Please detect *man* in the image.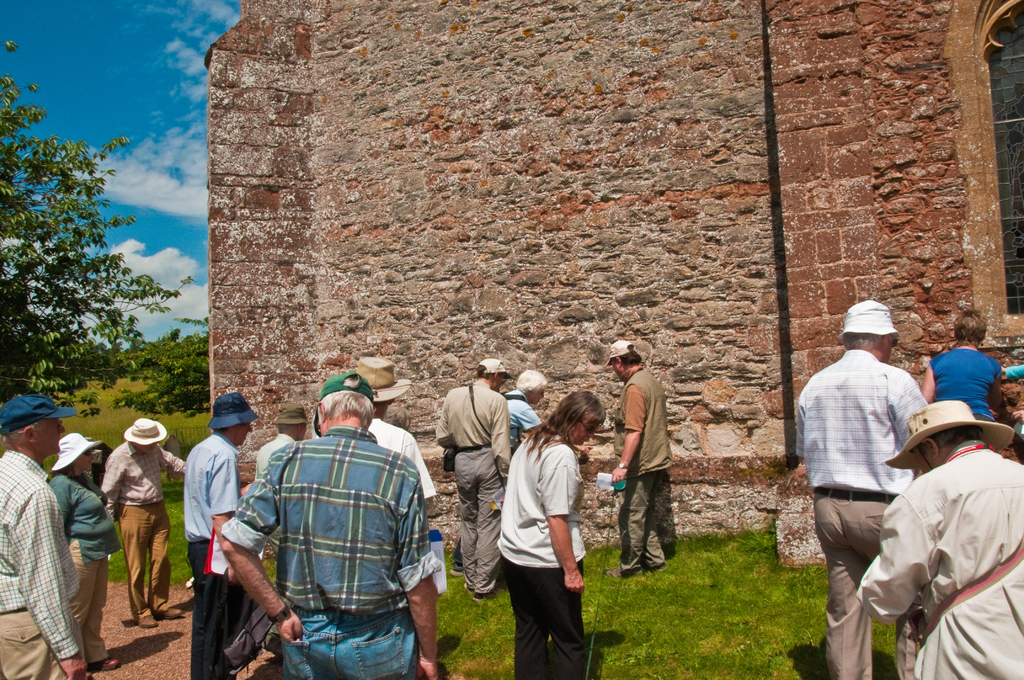
BBox(611, 341, 679, 579).
